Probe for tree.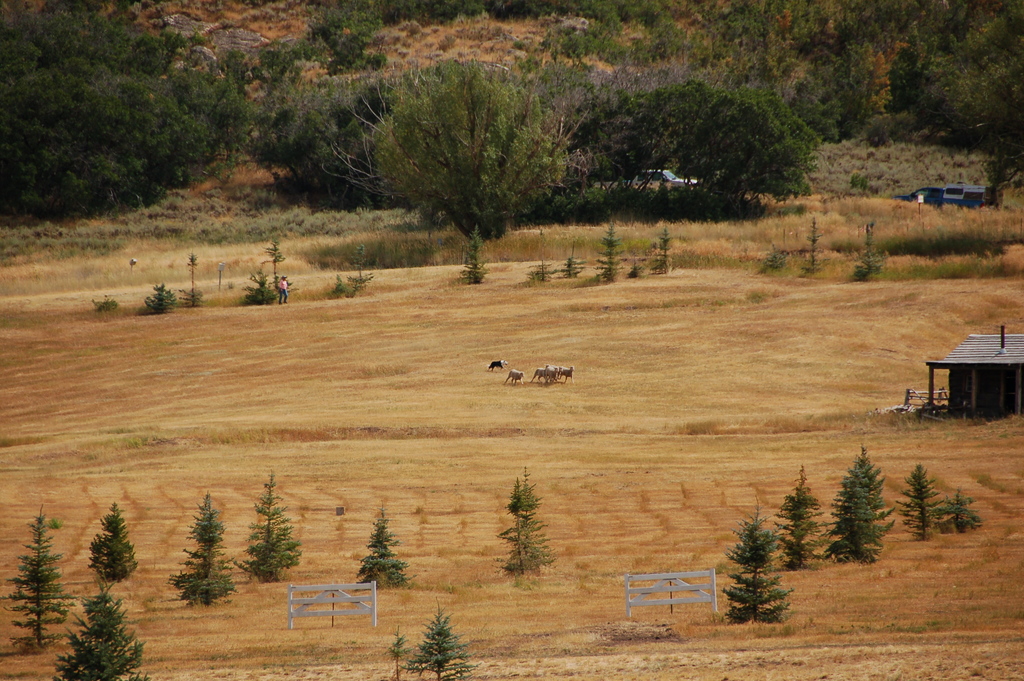
Probe result: bbox=(0, 508, 81, 650).
